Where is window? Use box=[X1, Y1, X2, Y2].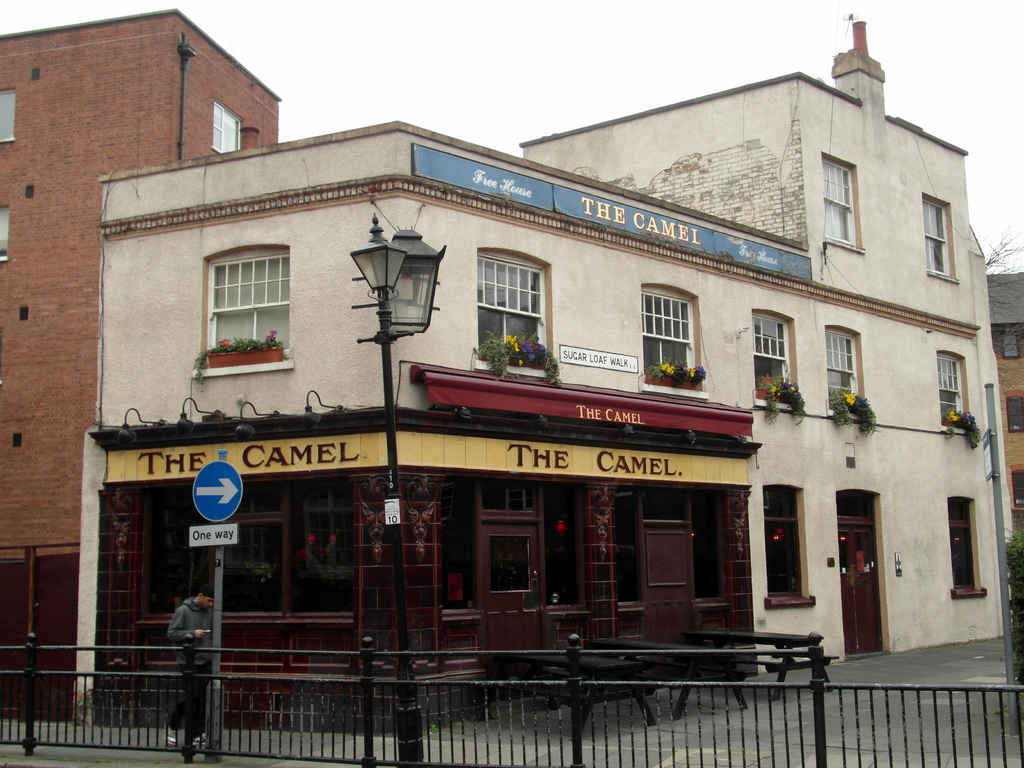
box=[924, 200, 950, 278].
